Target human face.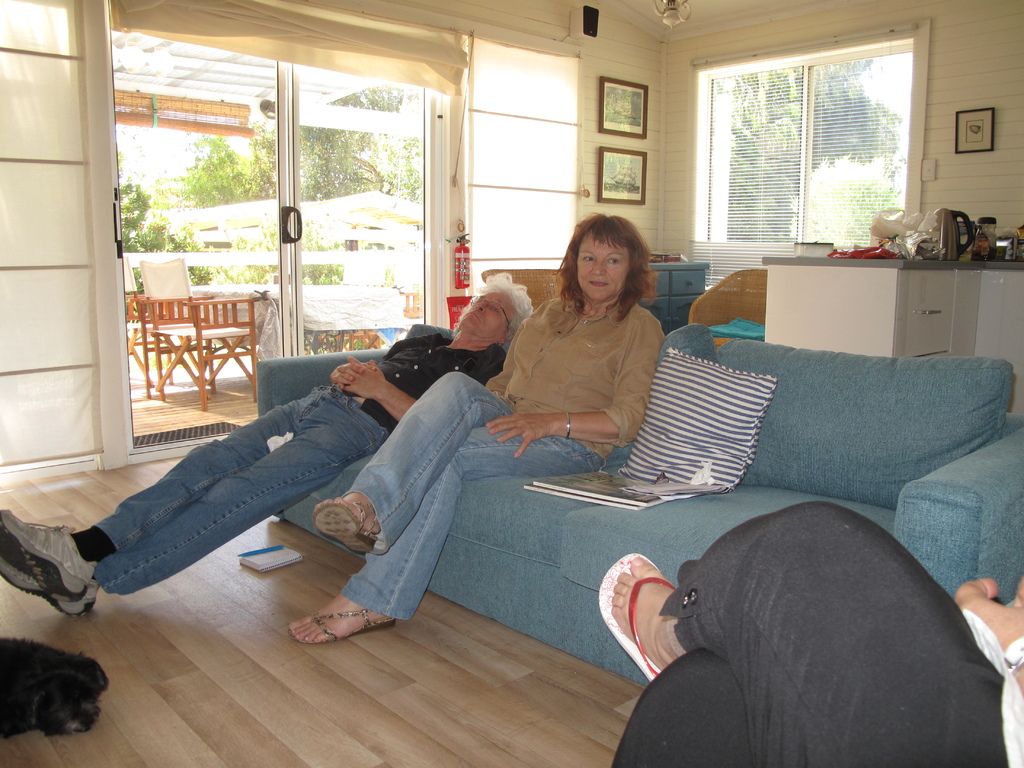
Target region: locate(578, 232, 629, 301).
